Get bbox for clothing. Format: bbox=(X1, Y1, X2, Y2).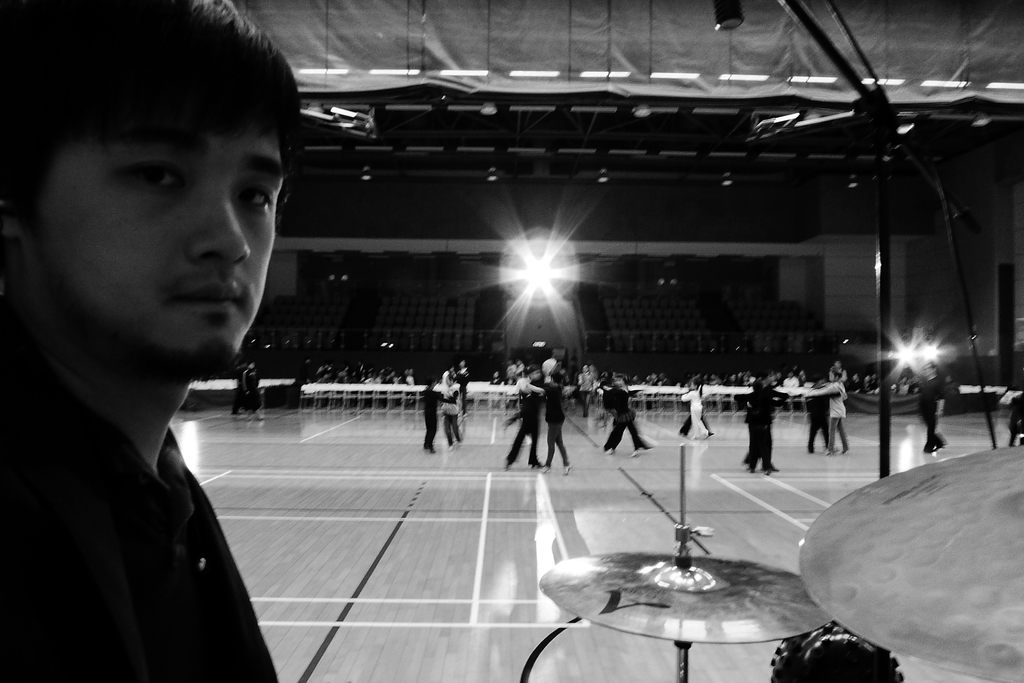
bbox=(803, 389, 833, 456).
